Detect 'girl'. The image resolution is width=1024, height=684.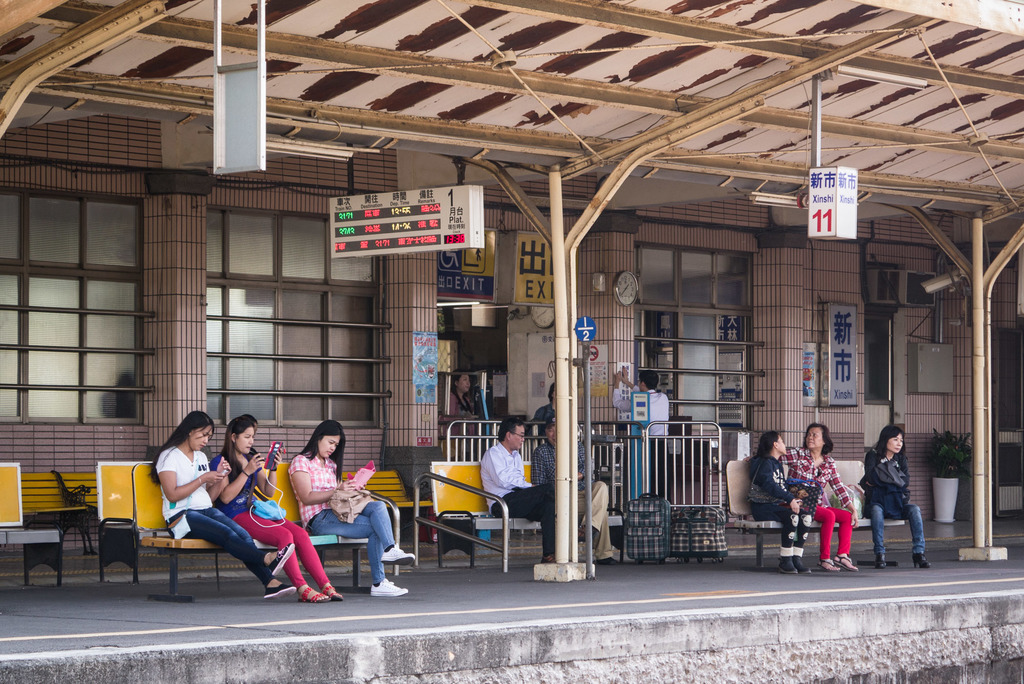
212:414:343:601.
